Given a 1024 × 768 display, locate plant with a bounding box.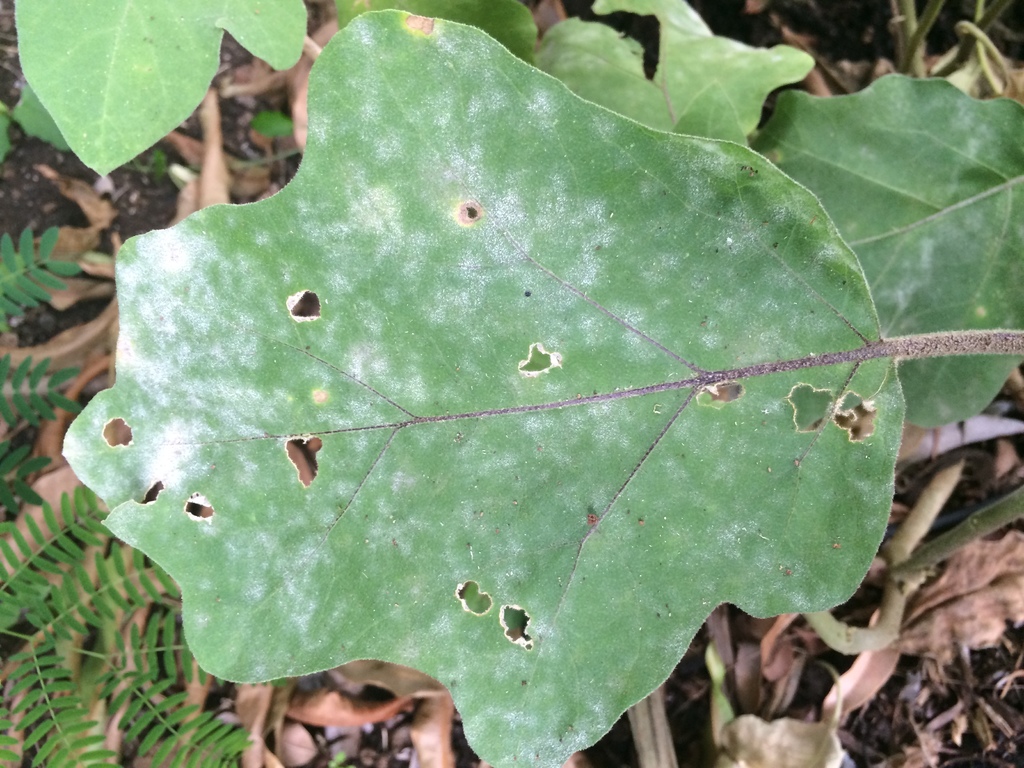
Located: (15, 0, 321, 184).
